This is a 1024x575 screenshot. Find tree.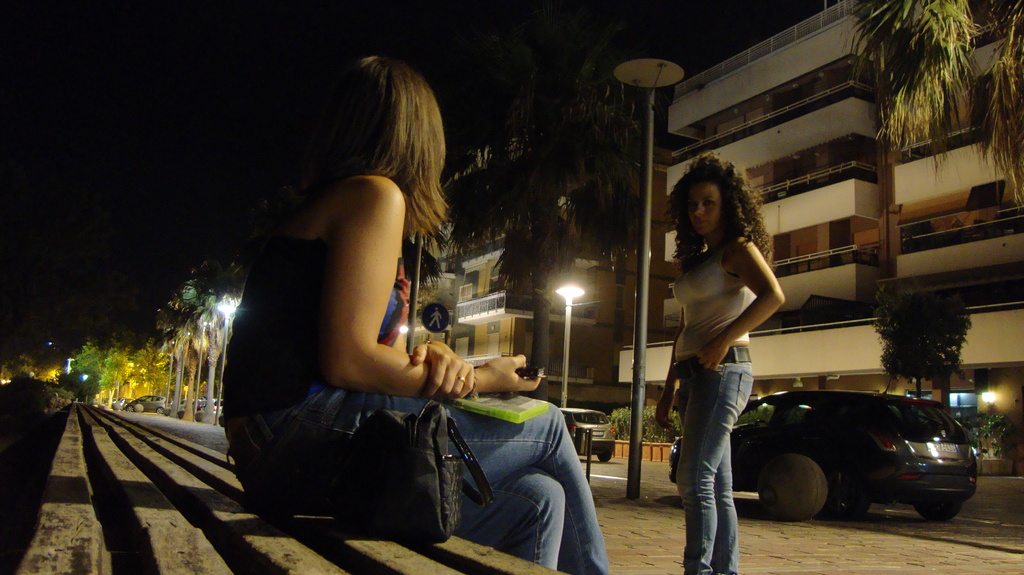
Bounding box: region(570, 113, 649, 366).
